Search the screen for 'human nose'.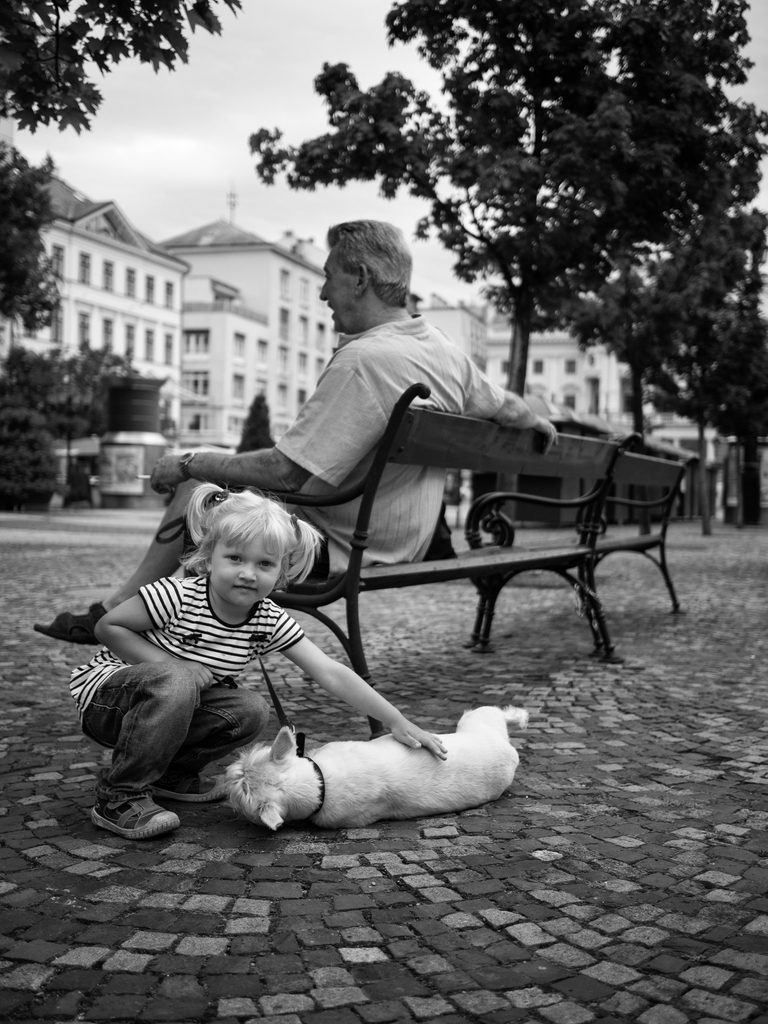
Found at <box>236,566,255,582</box>.
